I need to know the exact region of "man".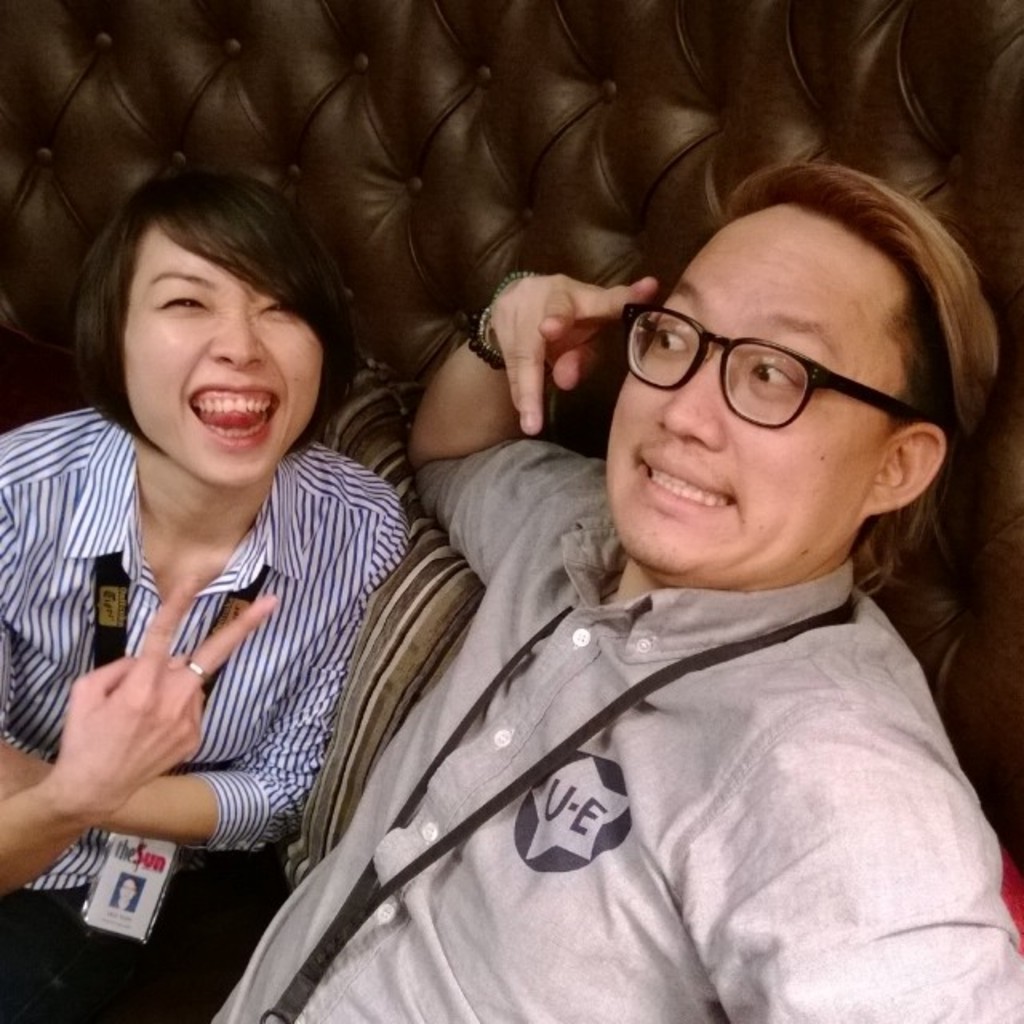
Region: l=184, t=114, r=1023, b=1006.
